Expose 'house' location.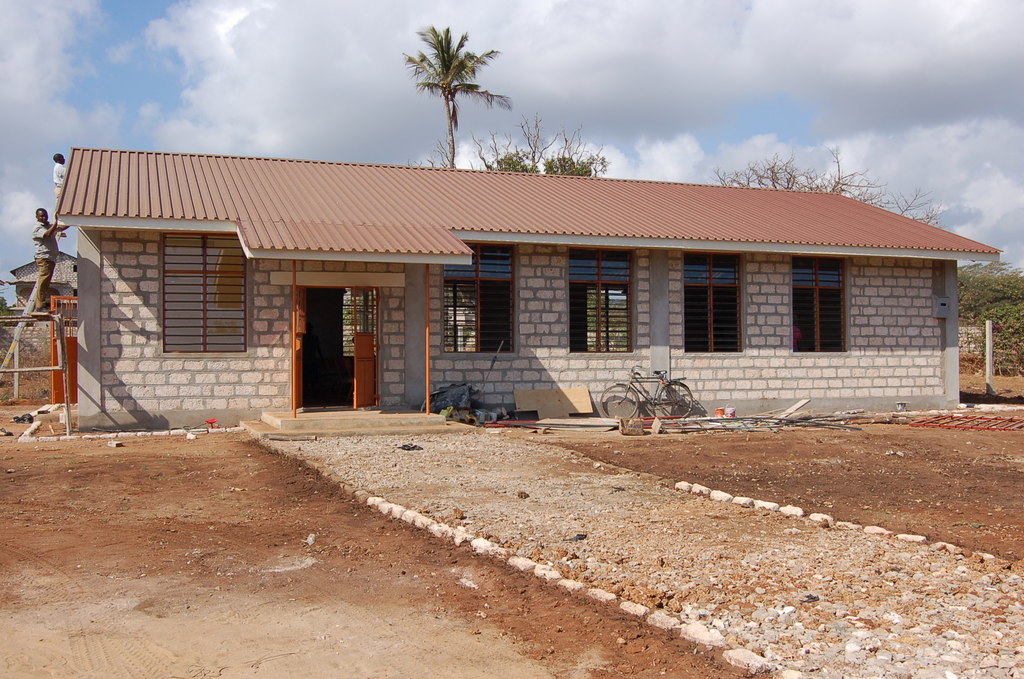
Exposed at x1=52, y1=147, x2=998, y2=446.
